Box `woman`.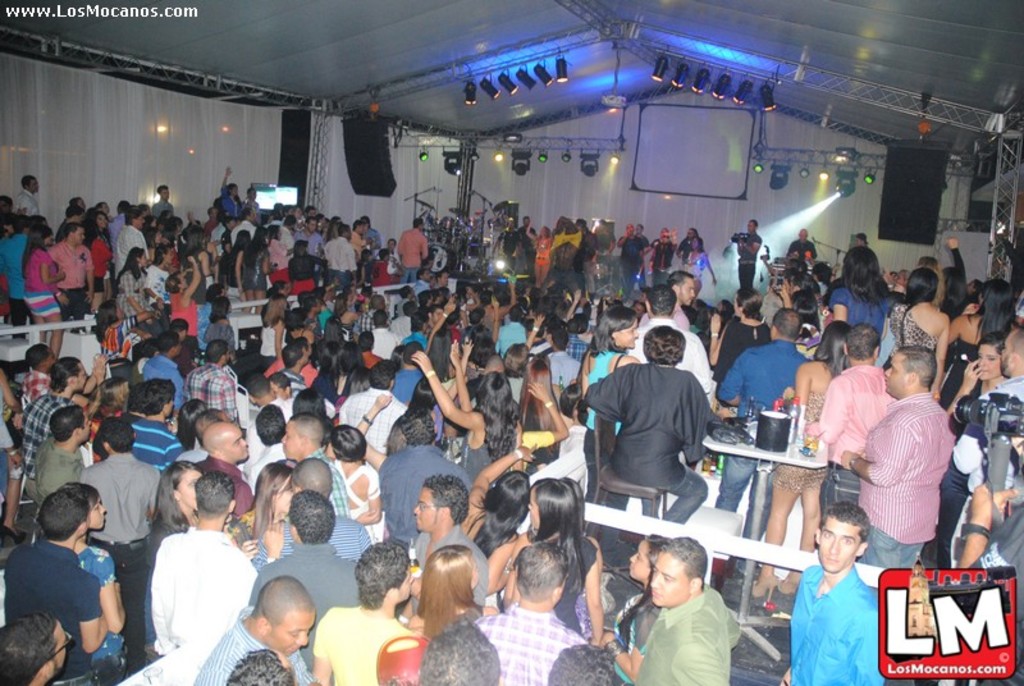
[x1=223, y1=462, x2=303, y2=567].
